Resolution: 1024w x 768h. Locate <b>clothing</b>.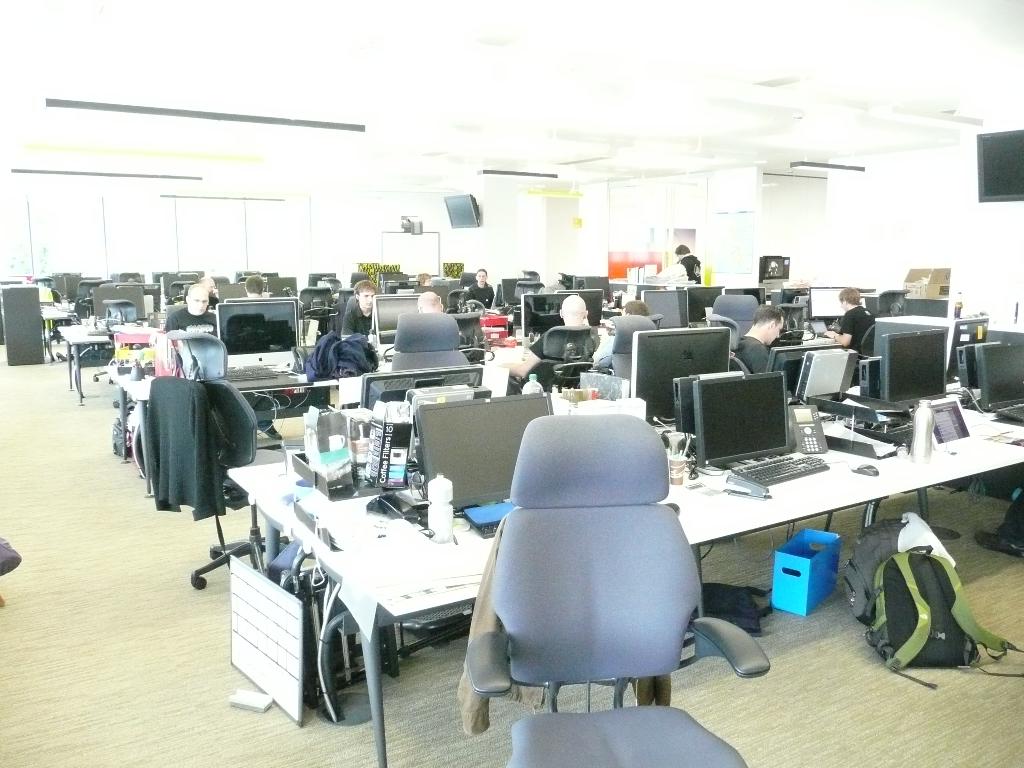
<bbox>342, 307, 372, 342</bbox>.
